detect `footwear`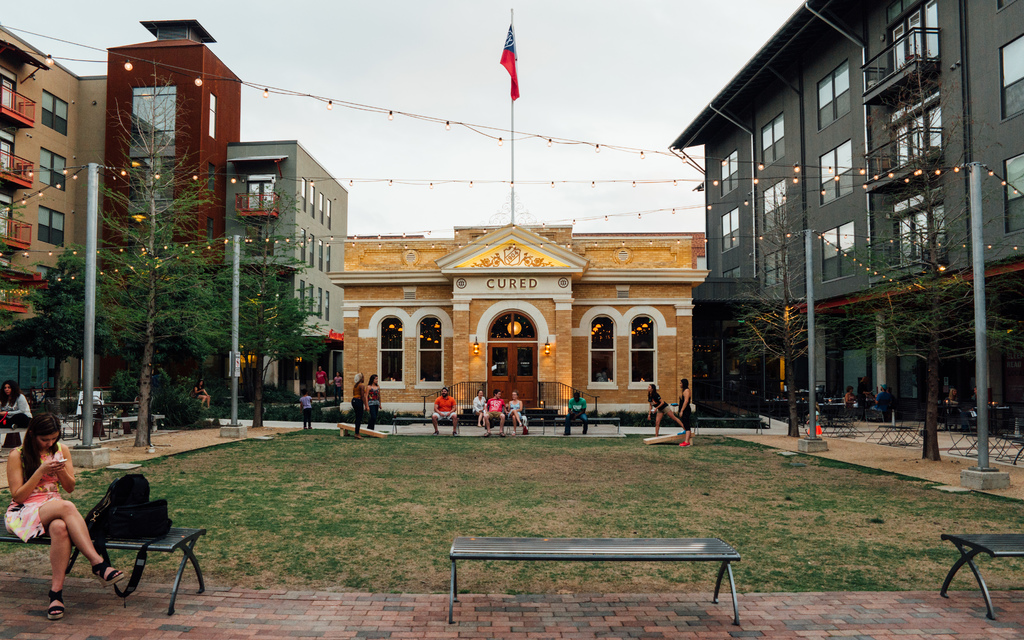
47,585,65,616
